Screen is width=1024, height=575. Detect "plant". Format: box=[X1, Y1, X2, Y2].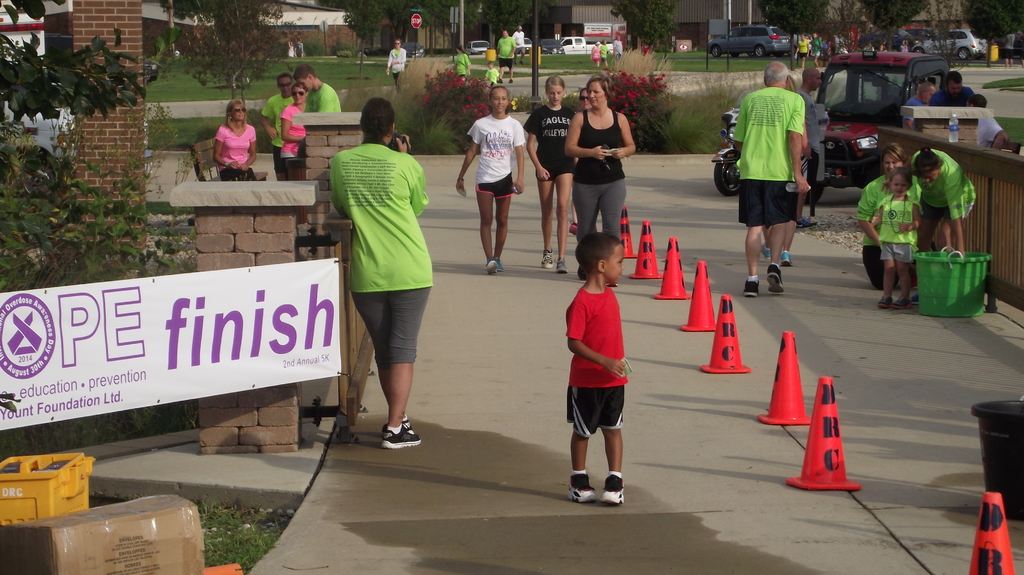
box=[661, 59, 772, 156].
